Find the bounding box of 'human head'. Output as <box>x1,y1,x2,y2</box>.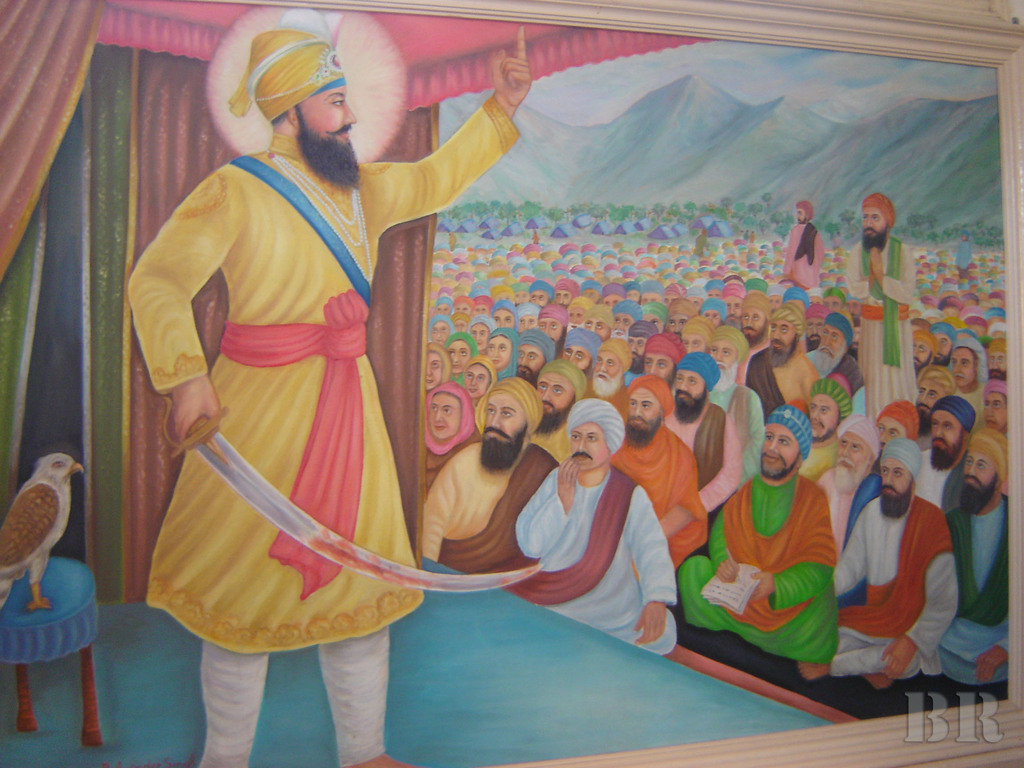
<box>738,288,771,339</box>.
